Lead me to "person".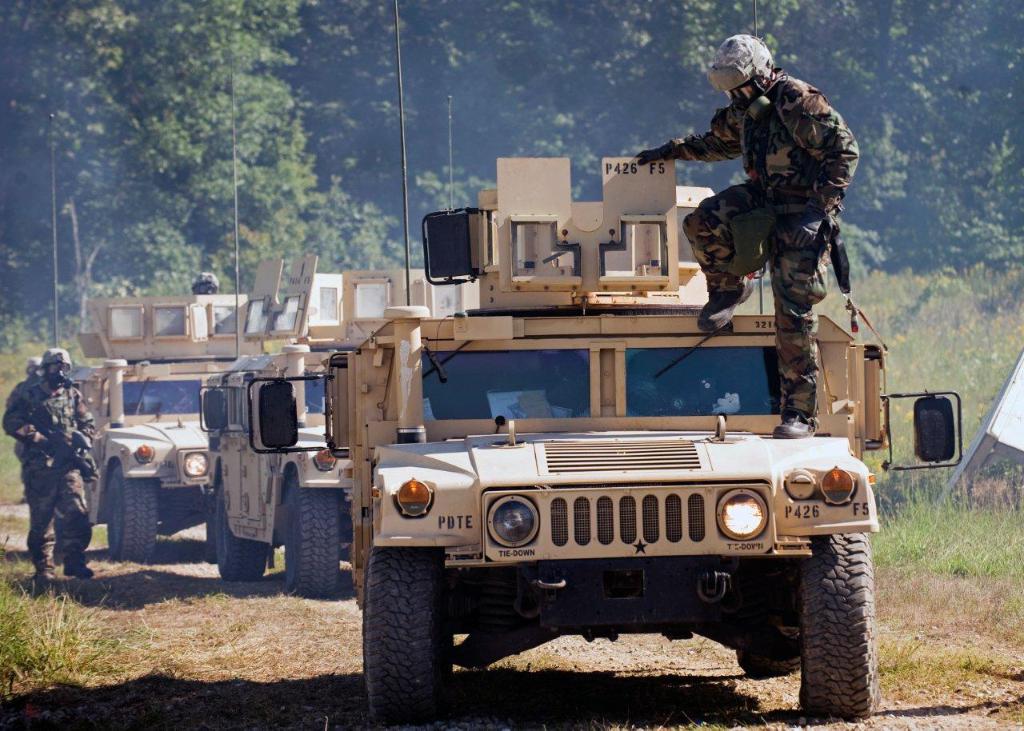
Lead to <bbox>3, 350, 106, 593</bbox>.
